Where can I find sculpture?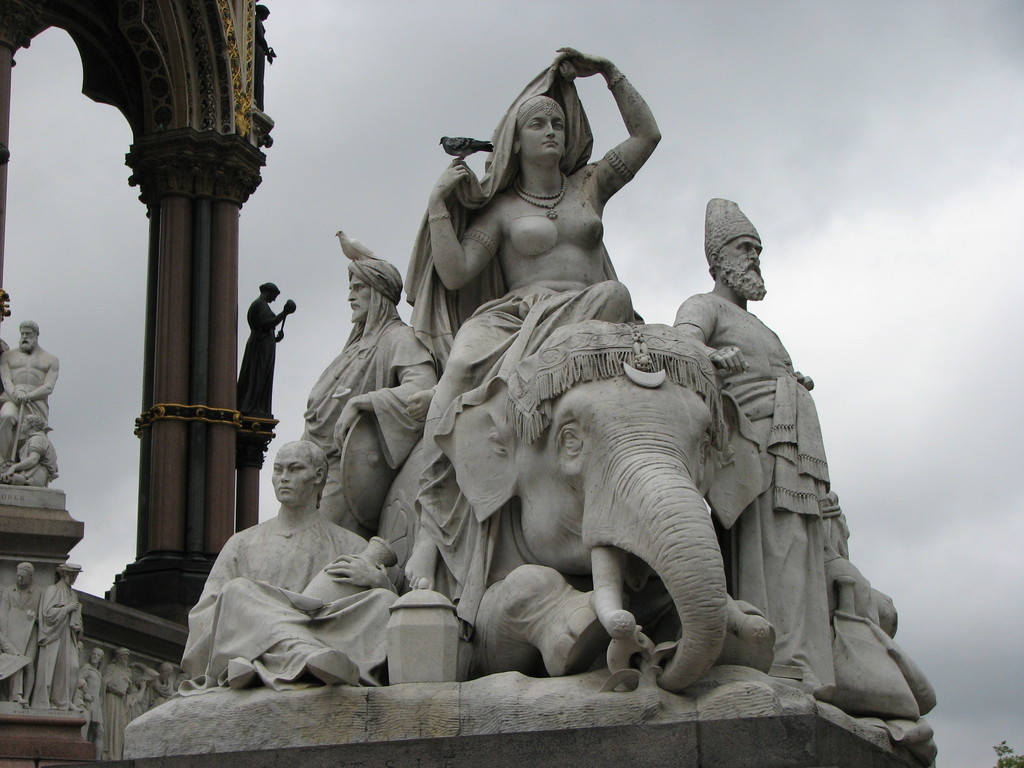
You can find it at BBox(40, 557, 86, 712).
